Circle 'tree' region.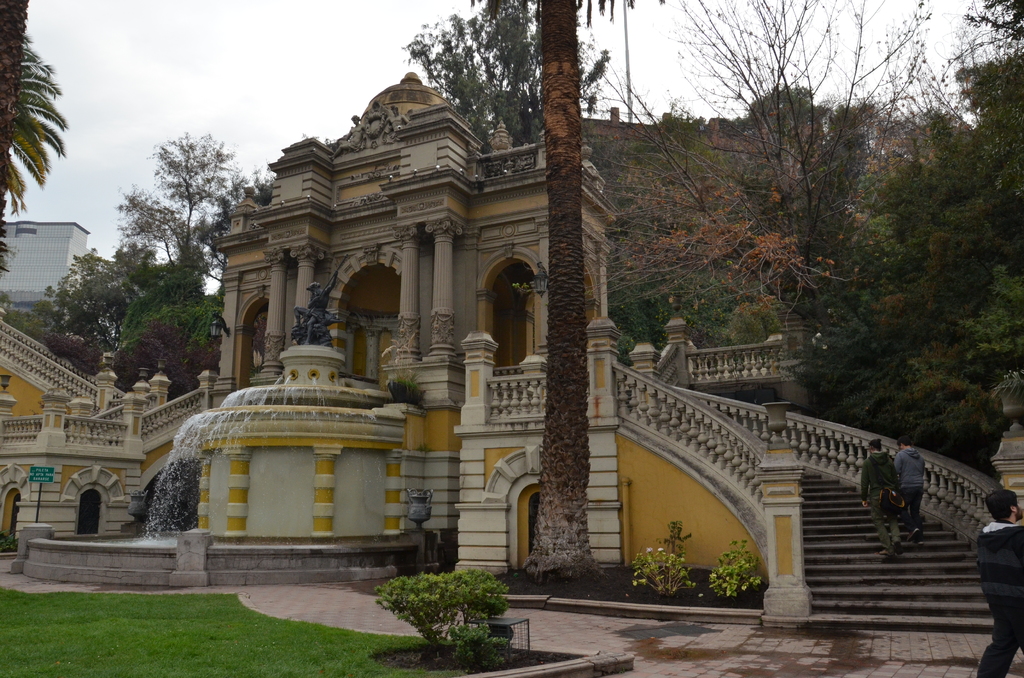
Region: [x1=0, y1=289, x2=63, y2=344].
